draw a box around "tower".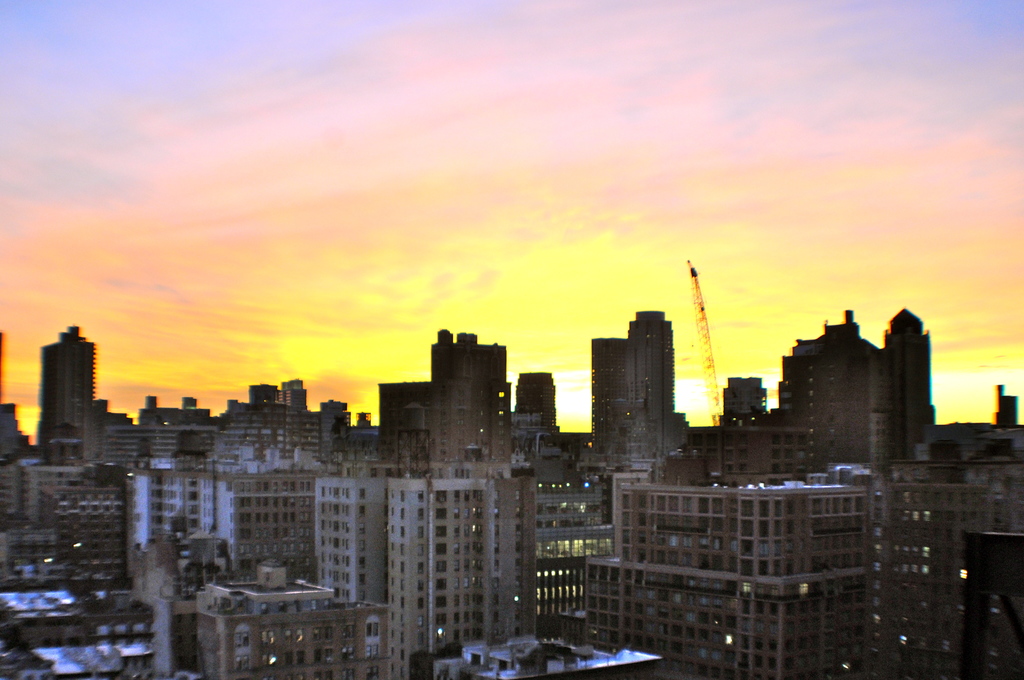
[35,324,100,444].
